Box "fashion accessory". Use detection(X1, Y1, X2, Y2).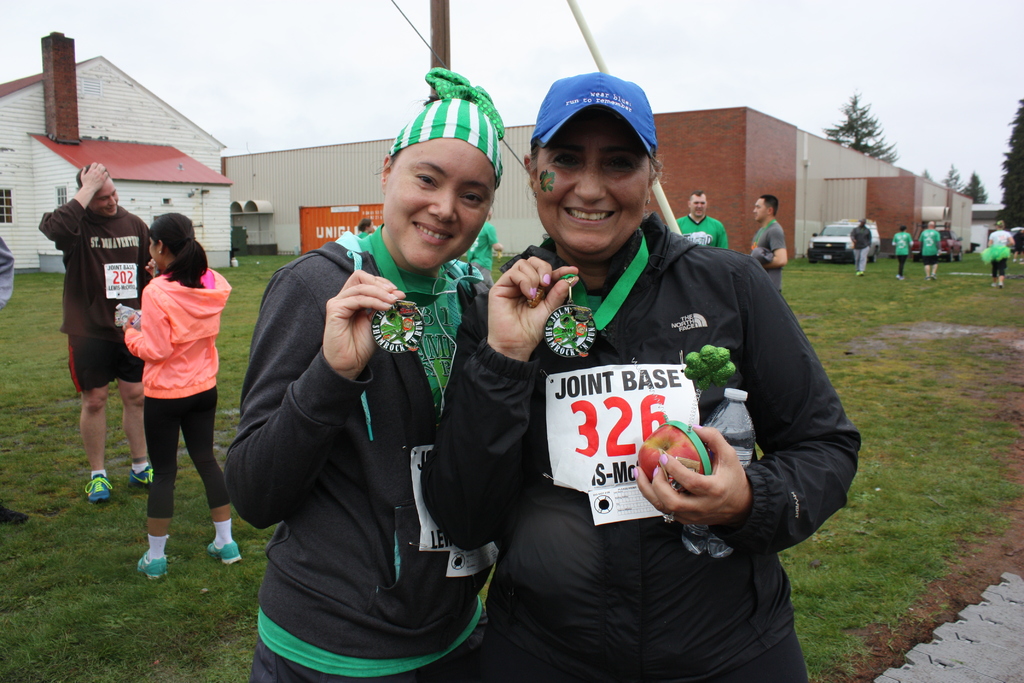
detection(211, 537, 241, 570).
